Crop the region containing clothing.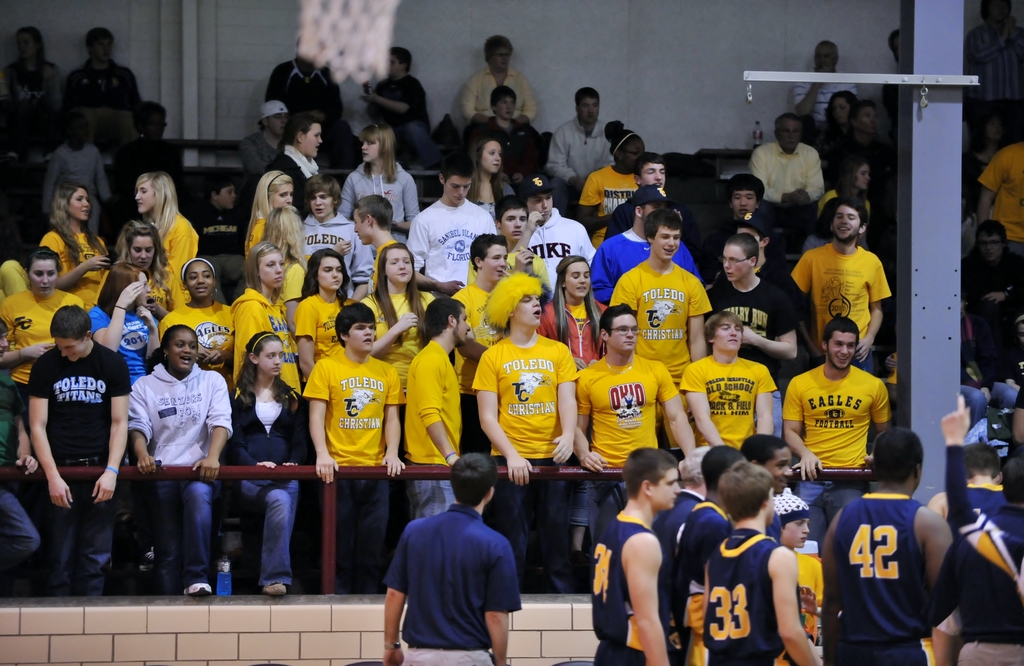
Crop region: <bbox>476, 336, 577, 586</bbox>.
